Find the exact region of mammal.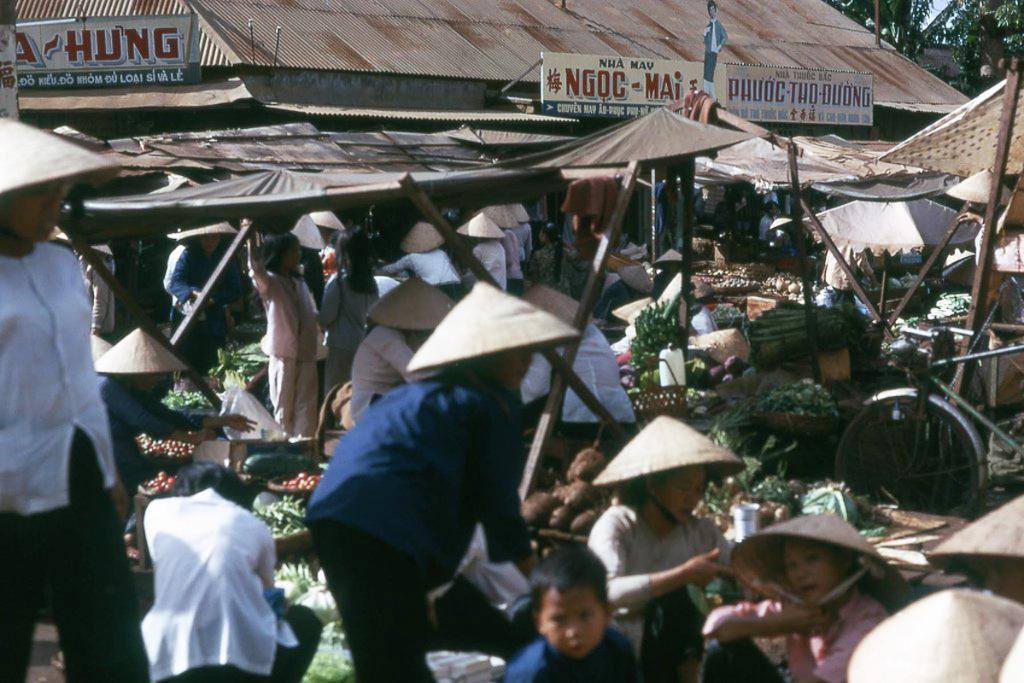
Exact region: (left=590, top=410, right=746, bottom=682).
